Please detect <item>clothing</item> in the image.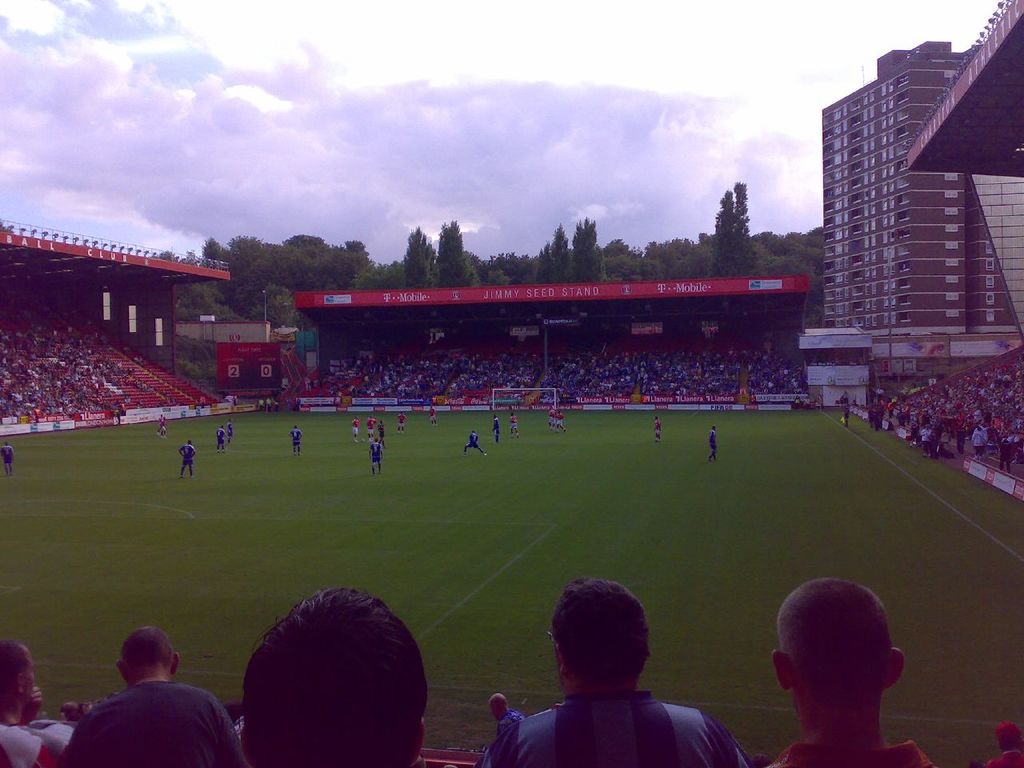
Rect(155, 416, 161, 430).
